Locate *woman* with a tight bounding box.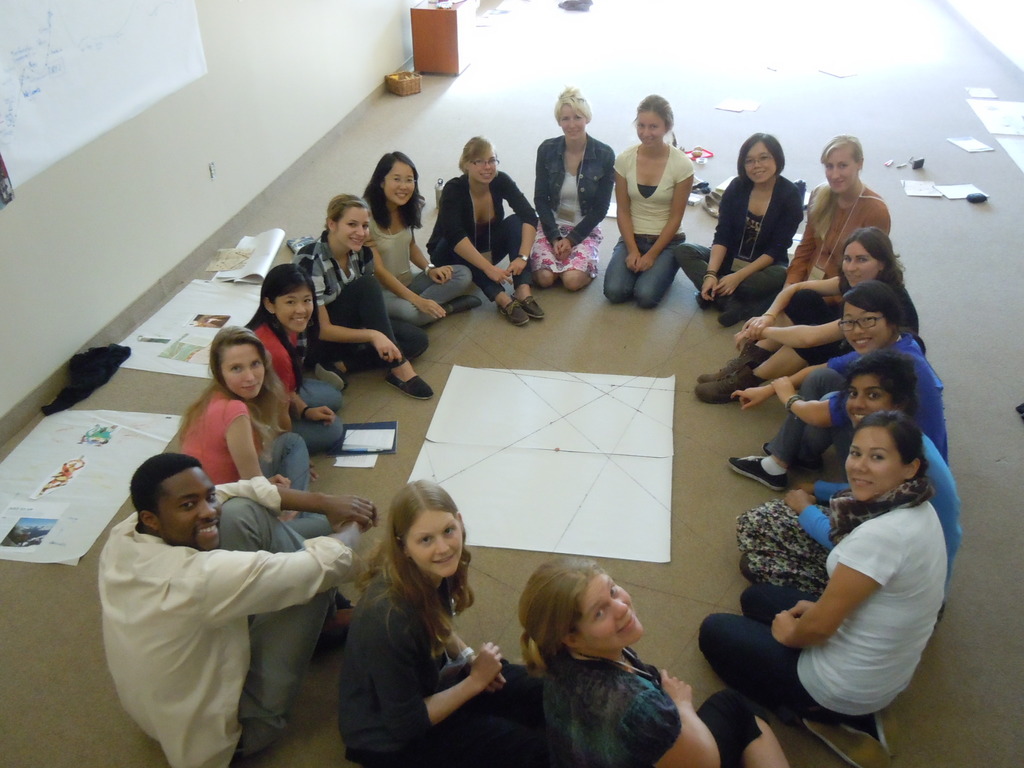
crop(499, 556, 812, 767).
